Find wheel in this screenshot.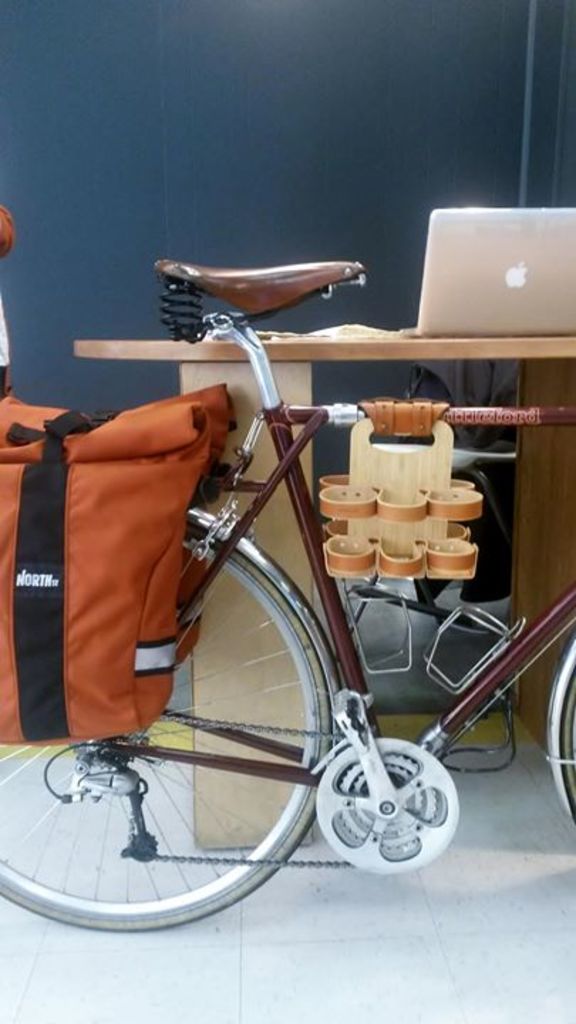
The bounding box for wheel is 562/660/575/831.
